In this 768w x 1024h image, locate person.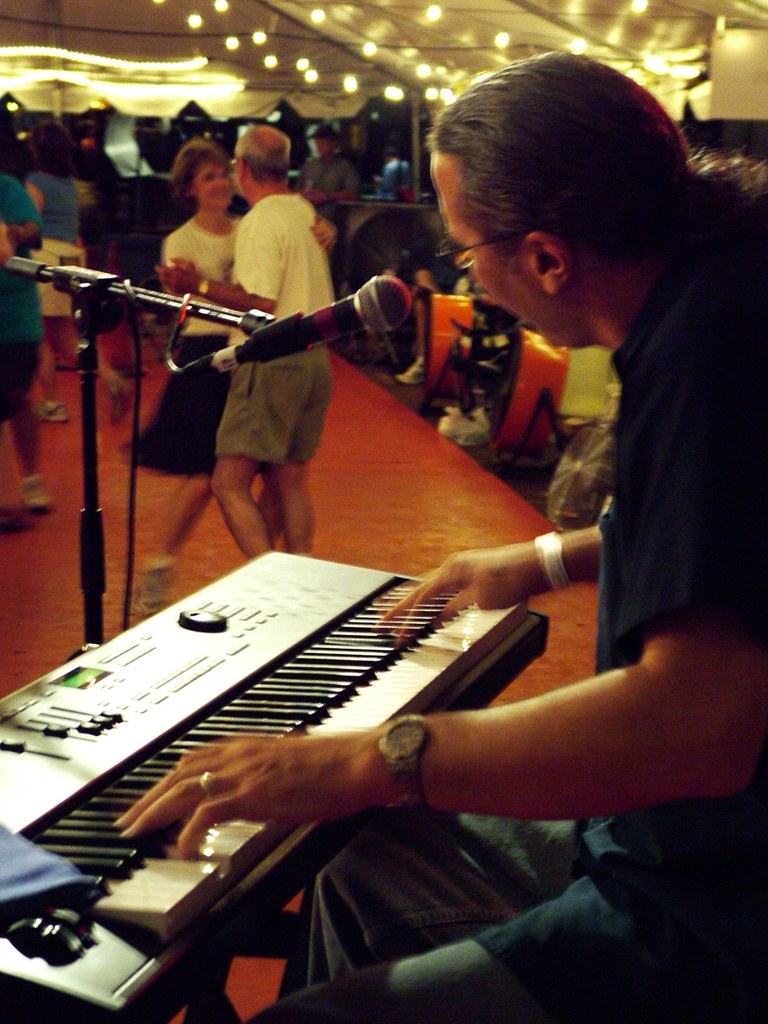
Bounding box: [left=291, top=121, right=359, bottom=205].
